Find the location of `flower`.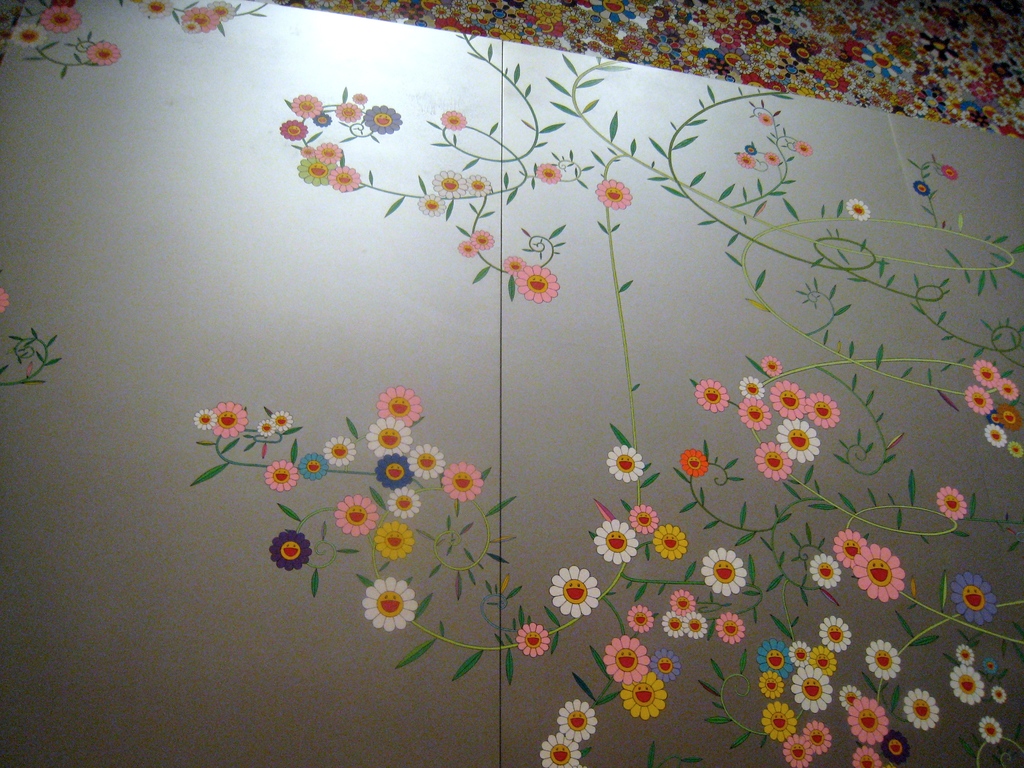
Location: box(537, 730, 580, 767).
